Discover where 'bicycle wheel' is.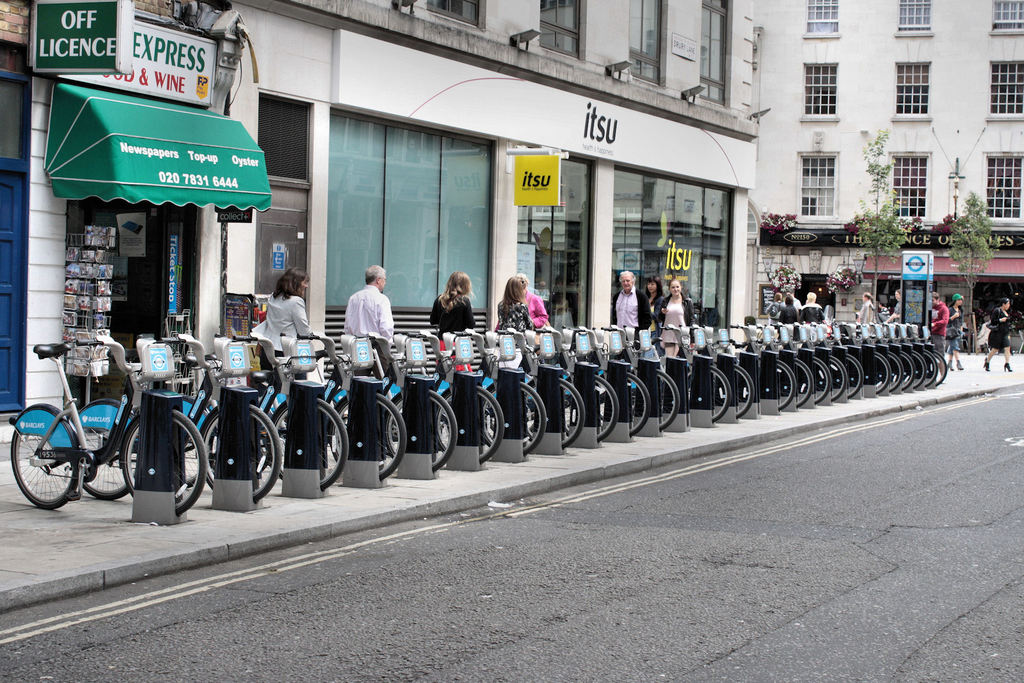
Discovered at 561, 374, 619, 444.
